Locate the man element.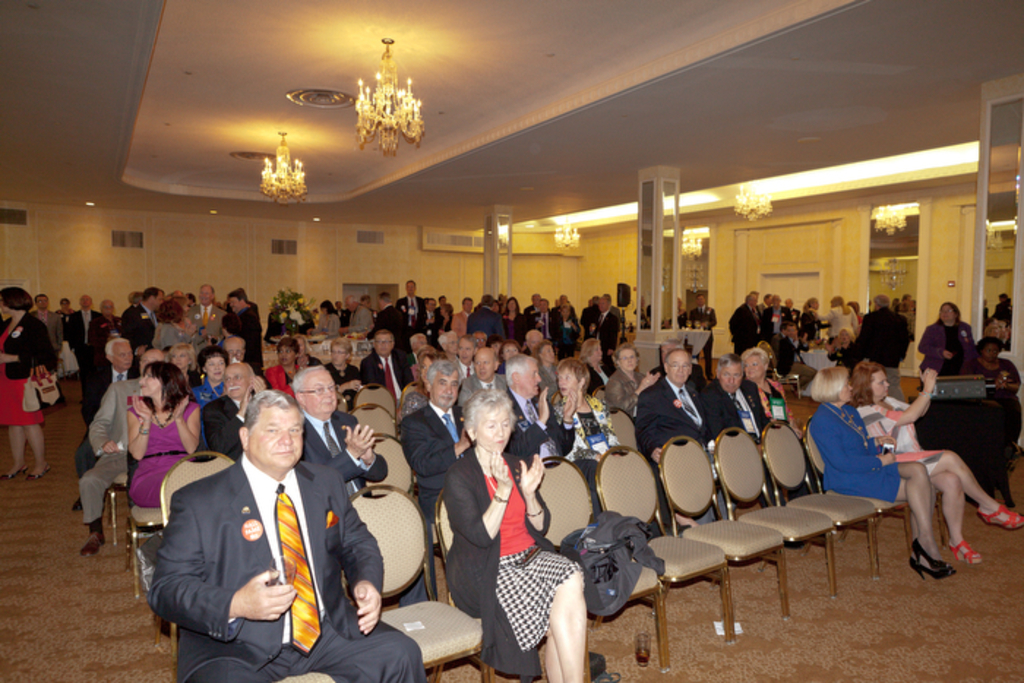
Element bbox: [500,352,563,459].
